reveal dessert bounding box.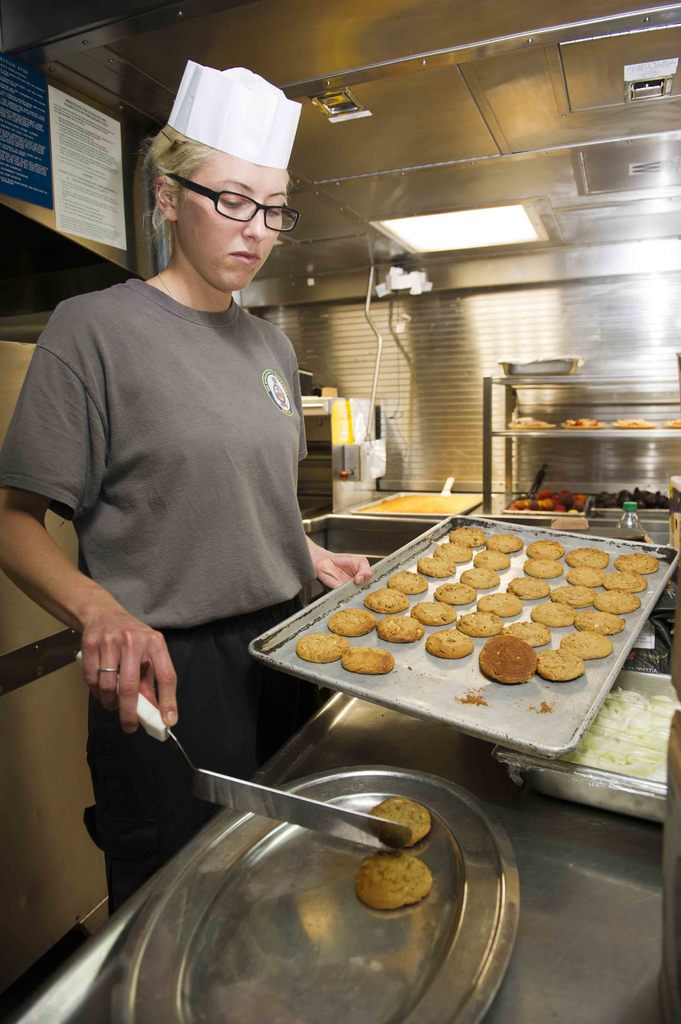
Revealed: (x1=524, y1=559, x2=566, y2=582).
